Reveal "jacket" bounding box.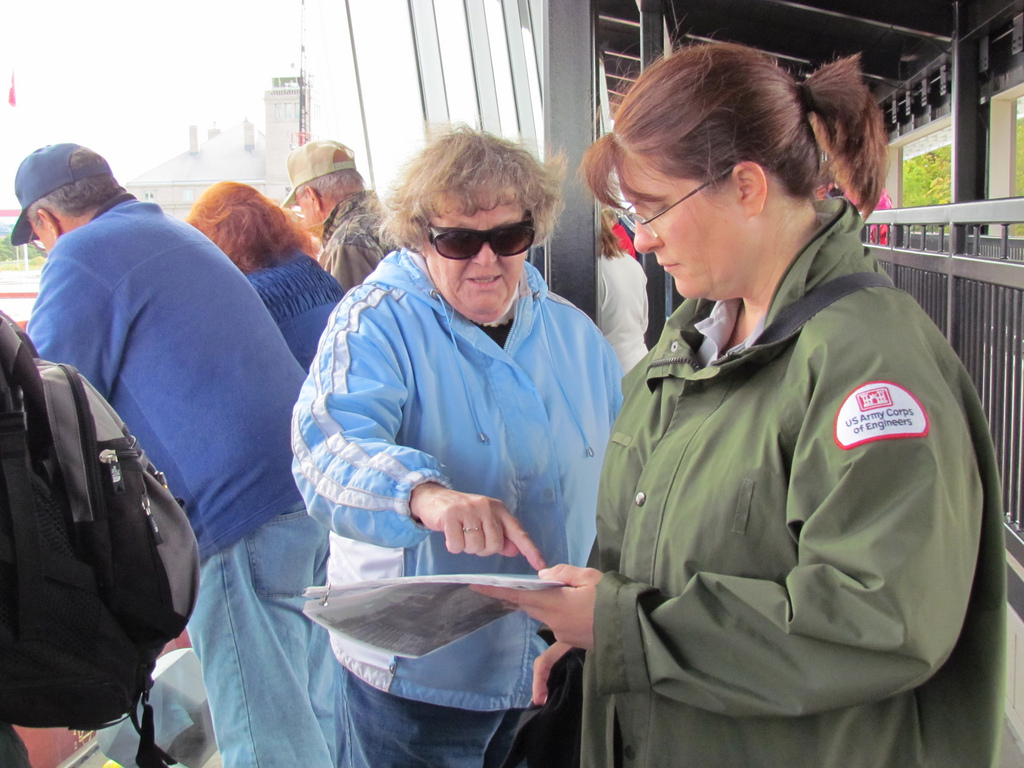
Revealed: <region>313, 191, 398, 296</region>.
